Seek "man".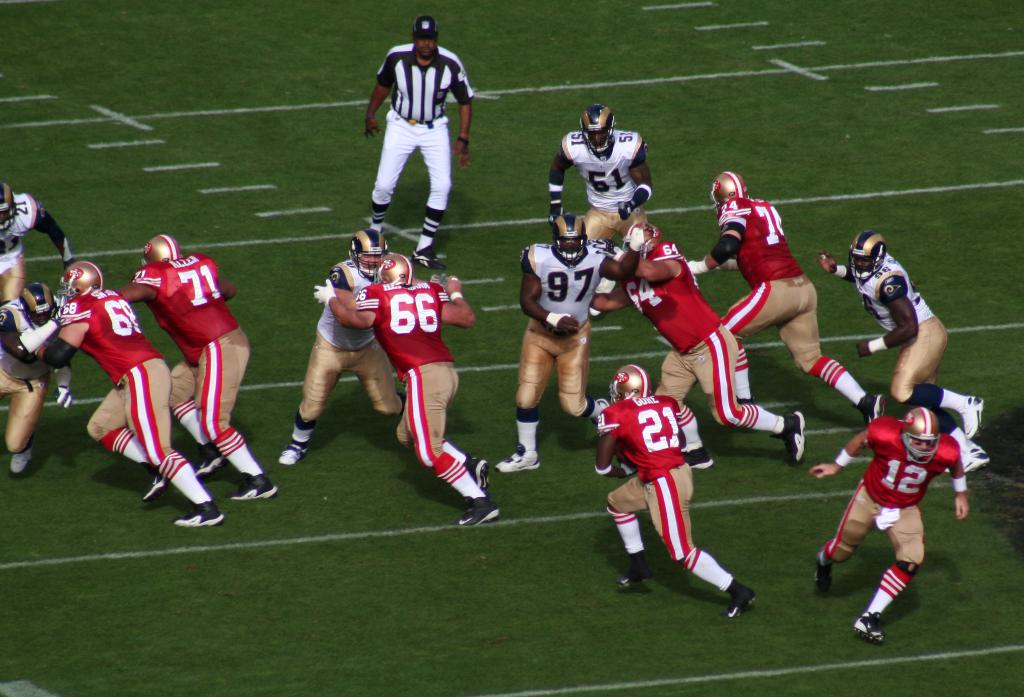
bbox=(356, 13, 473, 255).
